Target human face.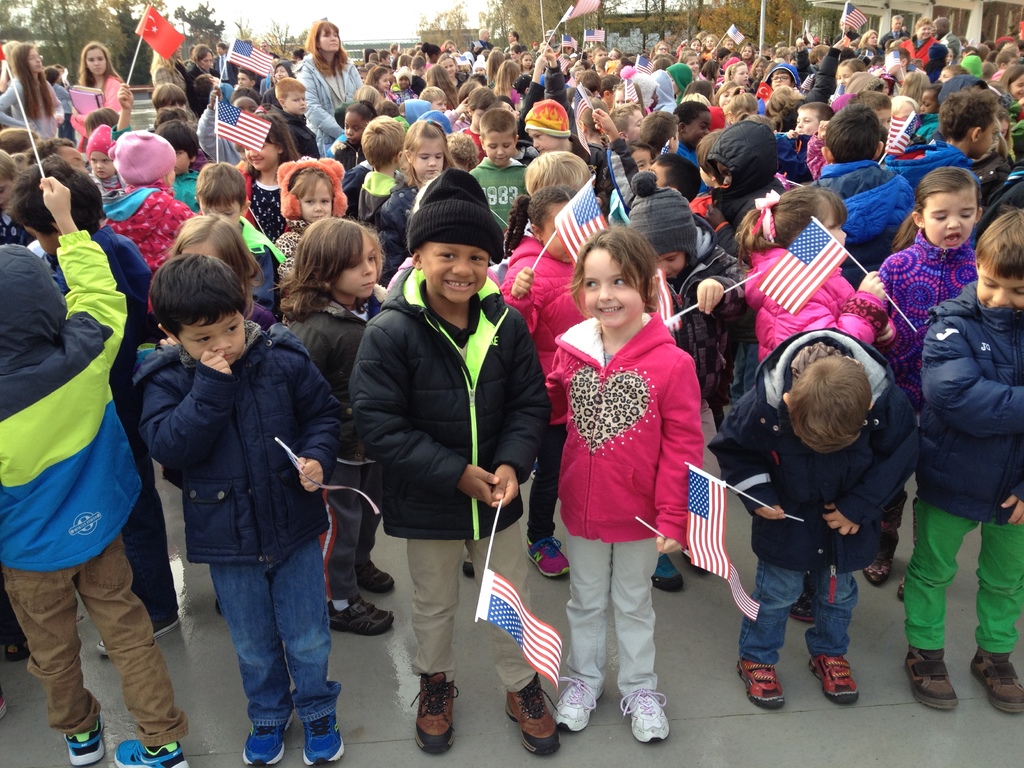
Target region: <bbox>922, 193, 979, 249</bbox>.
